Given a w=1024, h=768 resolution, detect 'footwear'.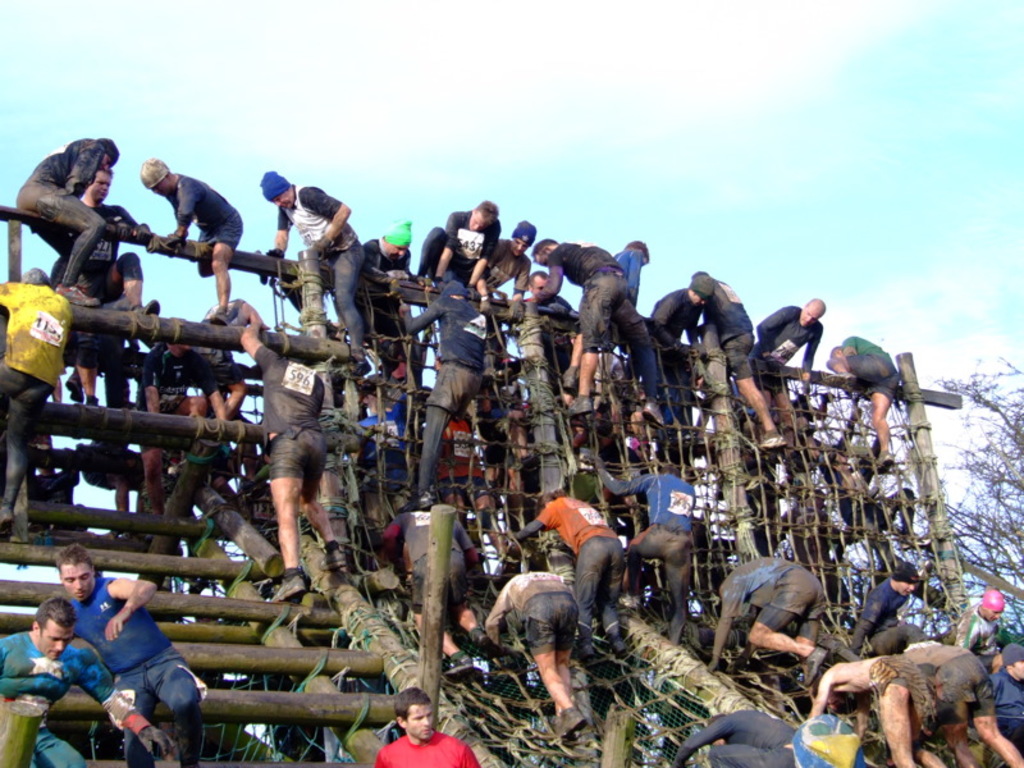
x1=58, y1=280, x2=100, y2=310.
